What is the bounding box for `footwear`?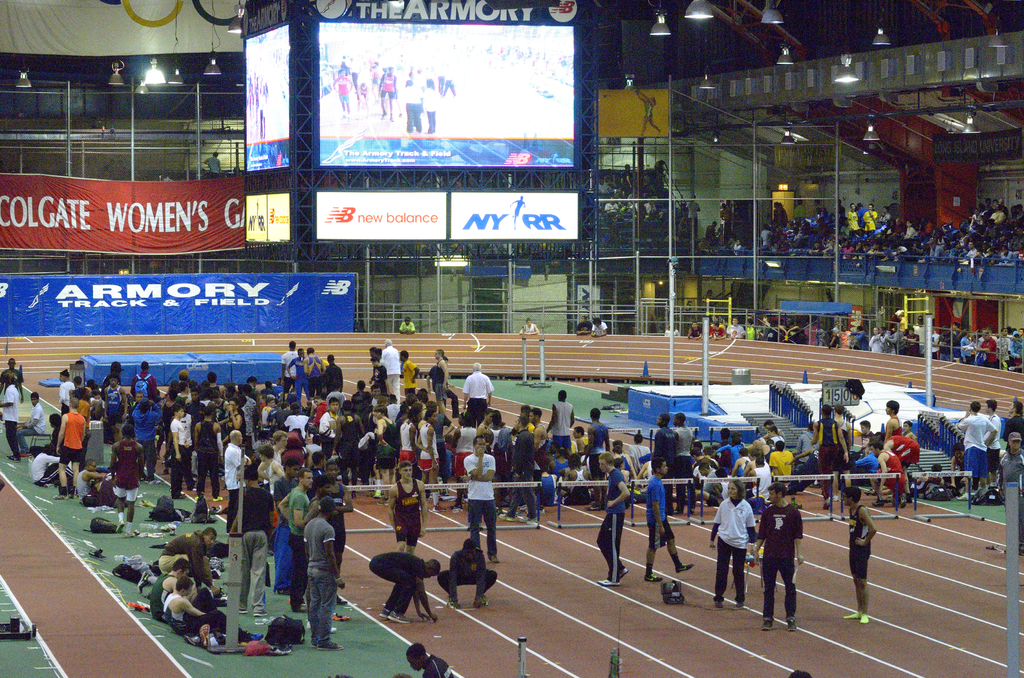
x1=823 y1=499 x2=829 y2=512.
